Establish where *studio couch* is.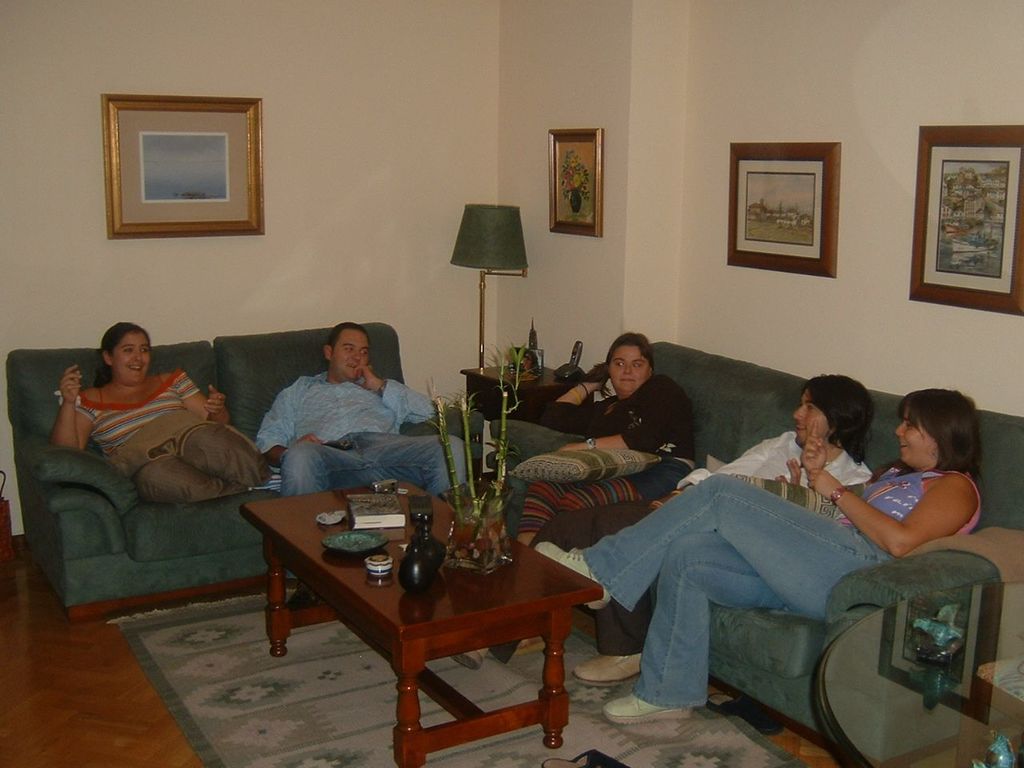
Established at select_region(14, 316, 489, 630).
